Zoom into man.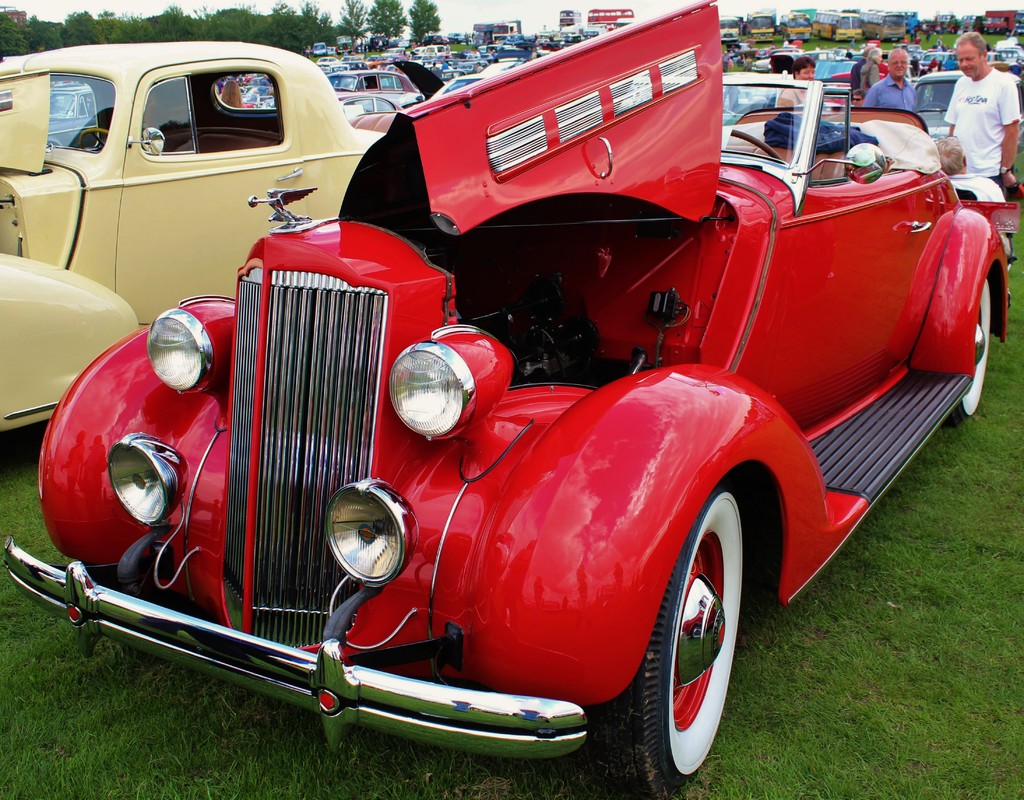
Zoom target: locate(864, 45, 922, 108).
